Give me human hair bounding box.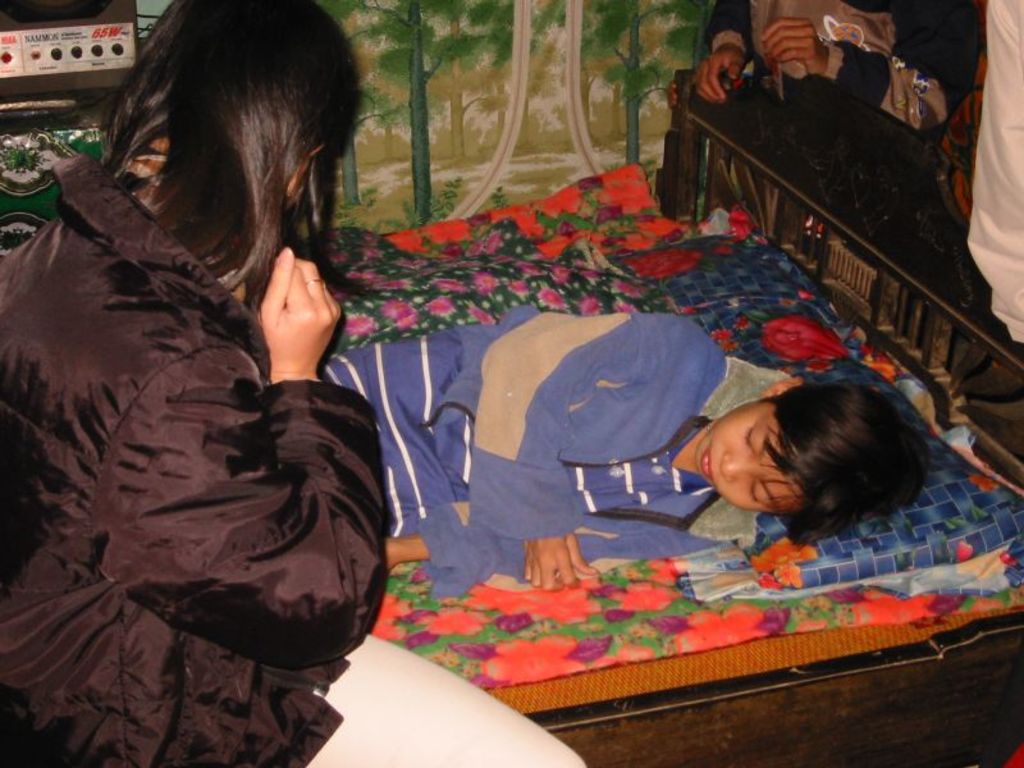
region(771, 387, 929, 541).
